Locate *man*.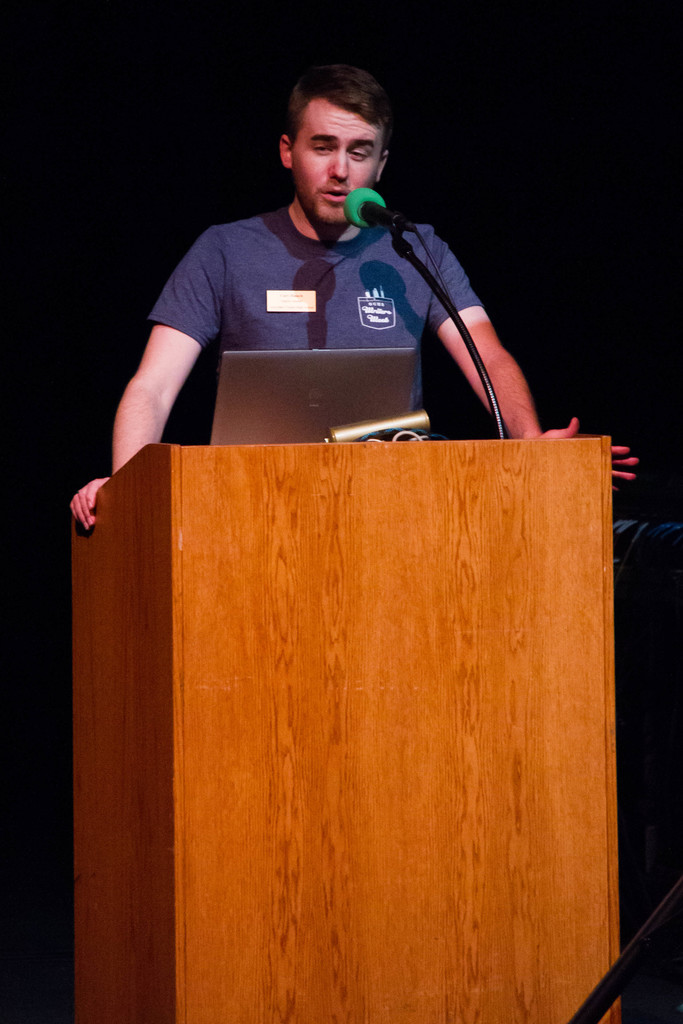
Bounding box: bbox(104, 82, 563, 464).
